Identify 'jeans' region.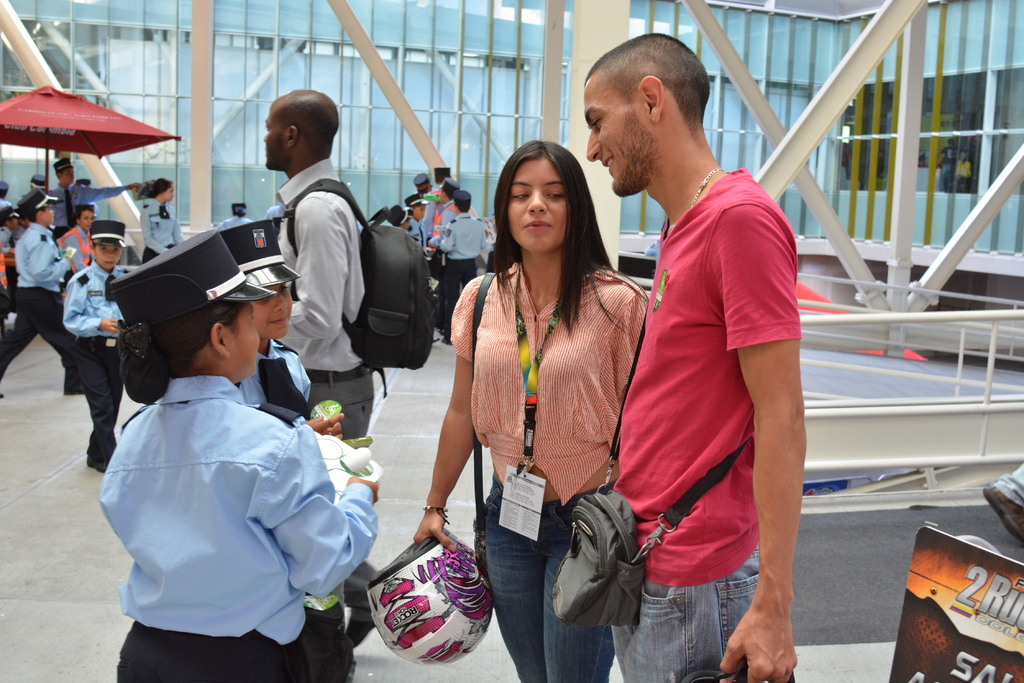
Region: x1=287 y1=376 x2=380 y2=437.
